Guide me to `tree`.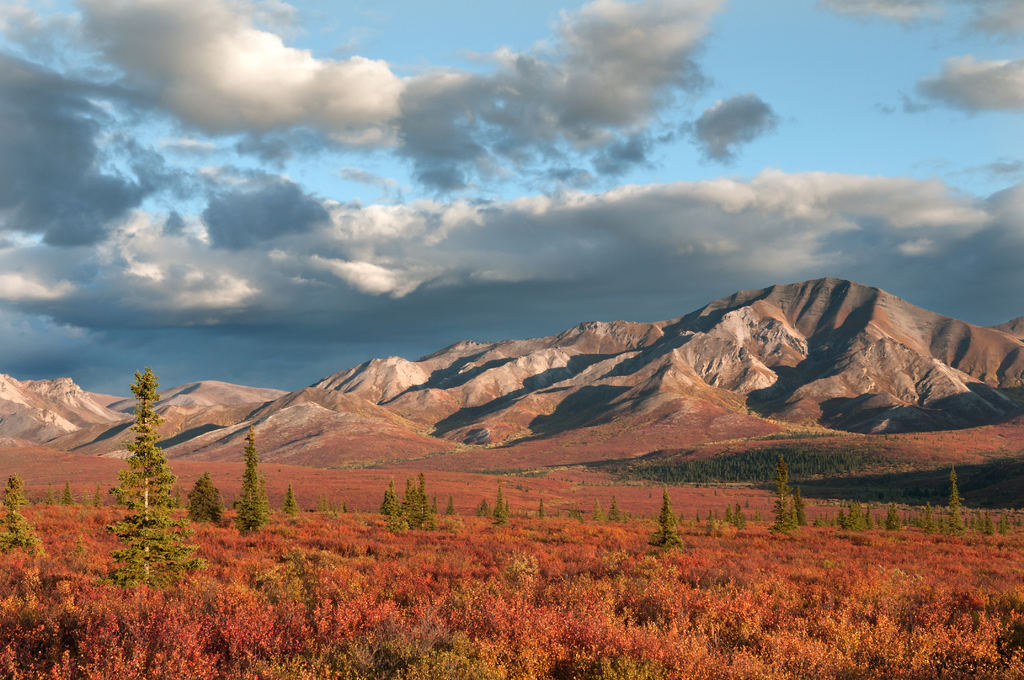
Guidance: 394,484,431,539.
